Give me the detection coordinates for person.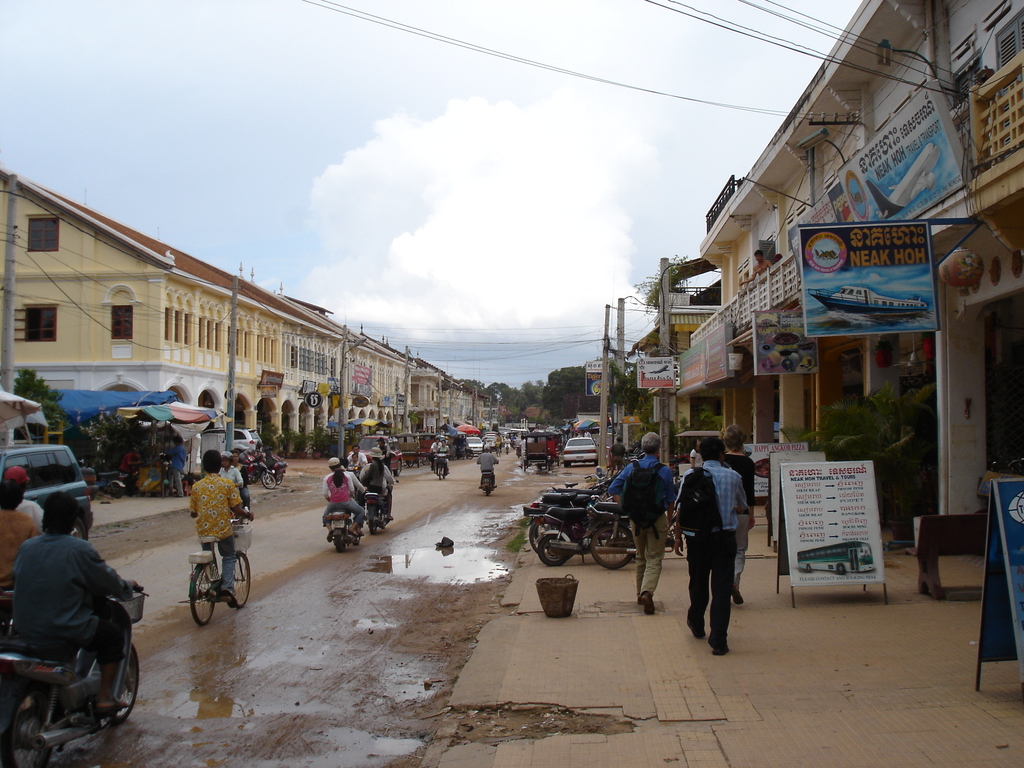
<bbox>323, 458, 364, 542</bbox>.
